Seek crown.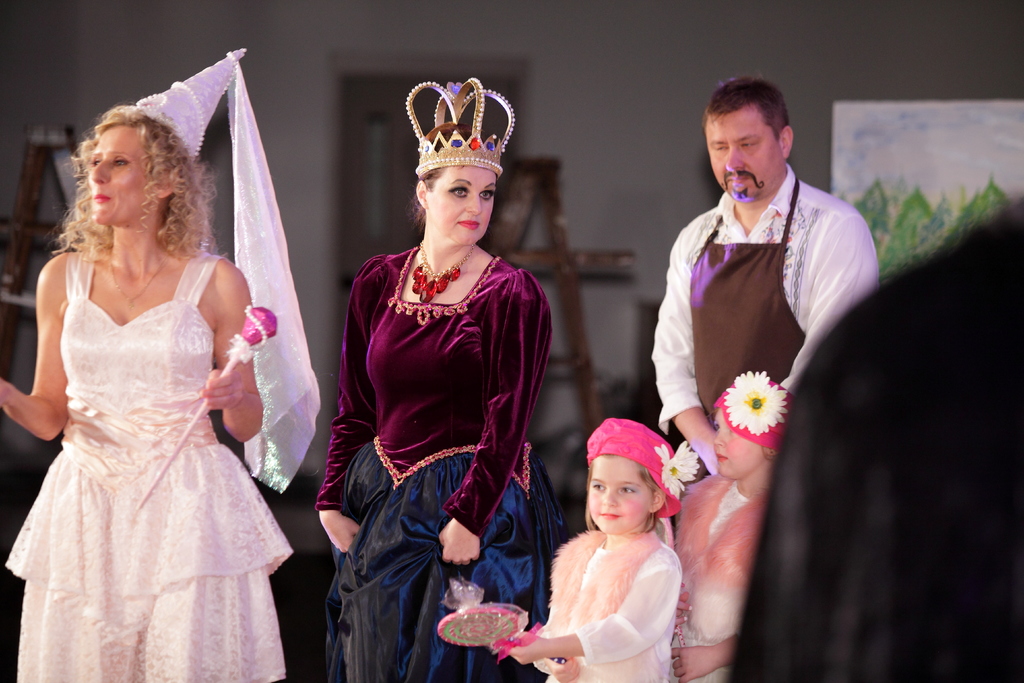
x1=402 y1=75 x2=517 y2=177.
